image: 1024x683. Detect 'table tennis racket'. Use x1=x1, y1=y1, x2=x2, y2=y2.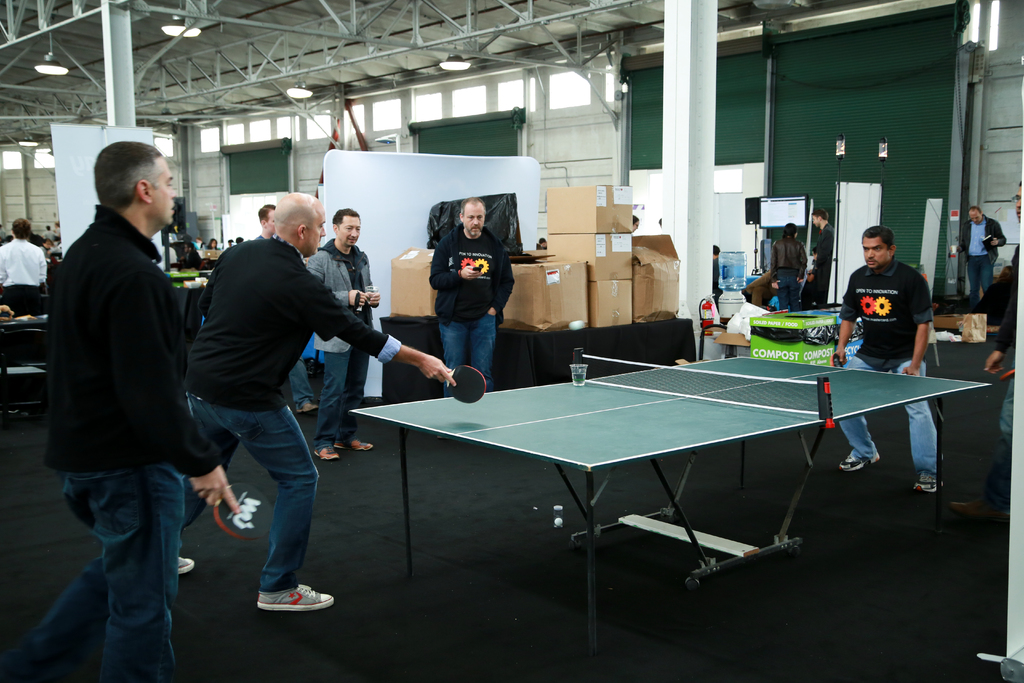
x1=1000, y1=367, x2=1018, y2=382.
